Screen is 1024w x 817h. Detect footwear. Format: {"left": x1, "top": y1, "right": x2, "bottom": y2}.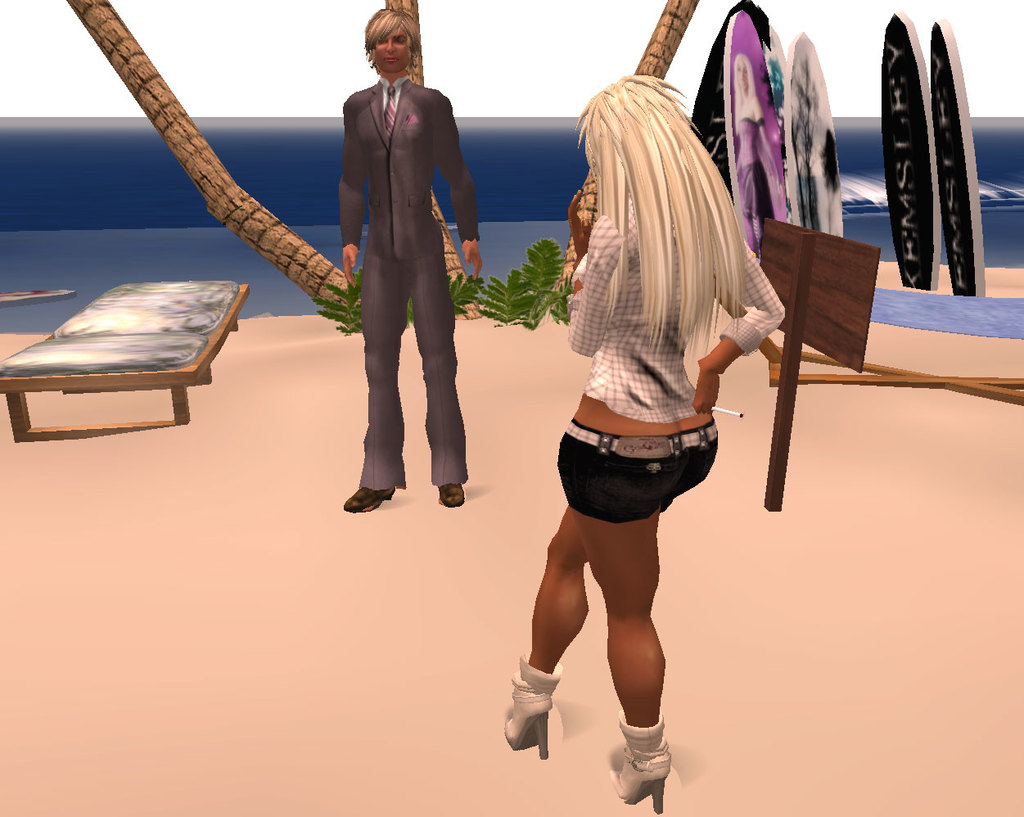
{"left": 341, "top": 482, "right": 382, "bottom": 512}.
